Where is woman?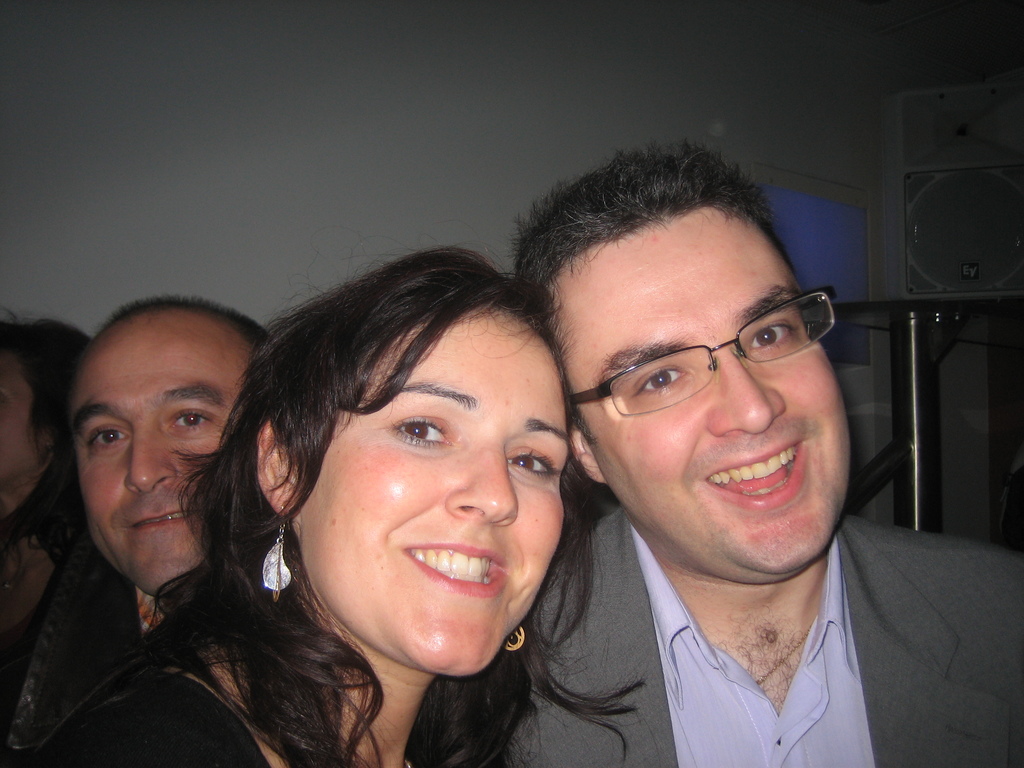
box=[0, 305, 100, 644].
